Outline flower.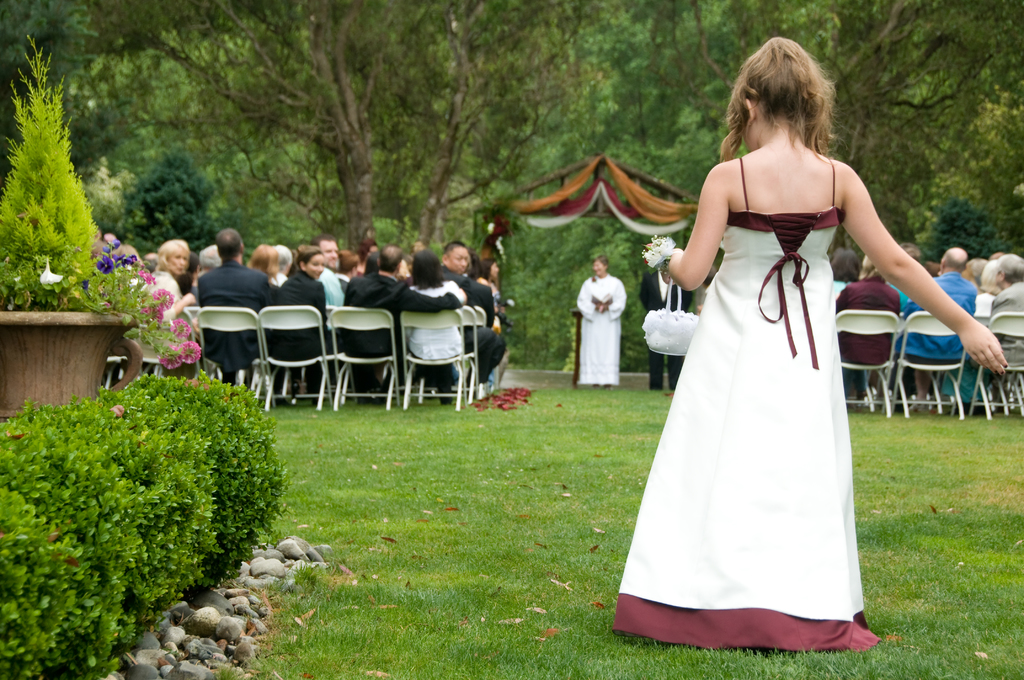
Outline: box=[127, 269, 151, 281].
